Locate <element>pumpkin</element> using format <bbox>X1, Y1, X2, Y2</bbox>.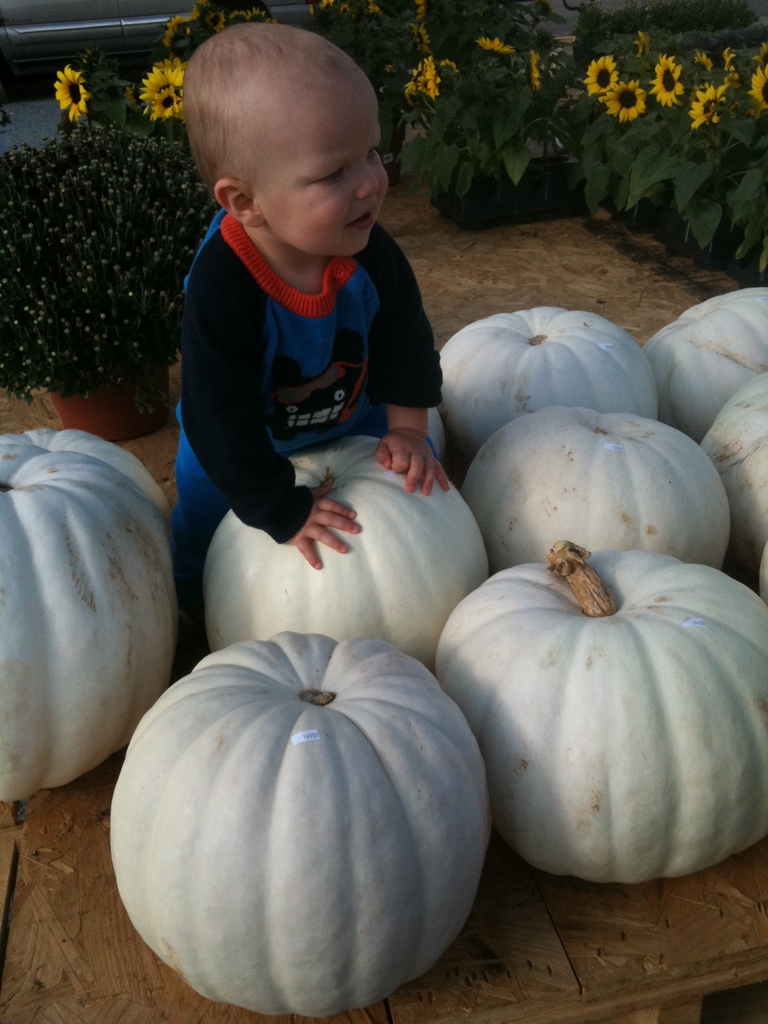
<bbox>644, 285, 767, 456</bbox>.
